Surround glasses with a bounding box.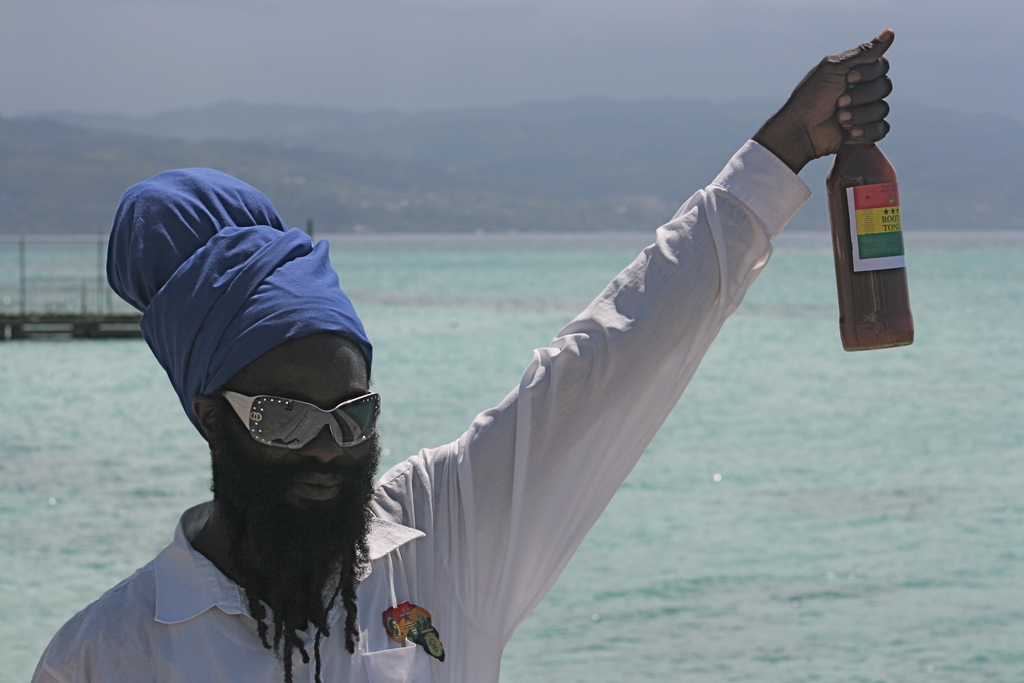
<box>214,383,379,448</box>.
